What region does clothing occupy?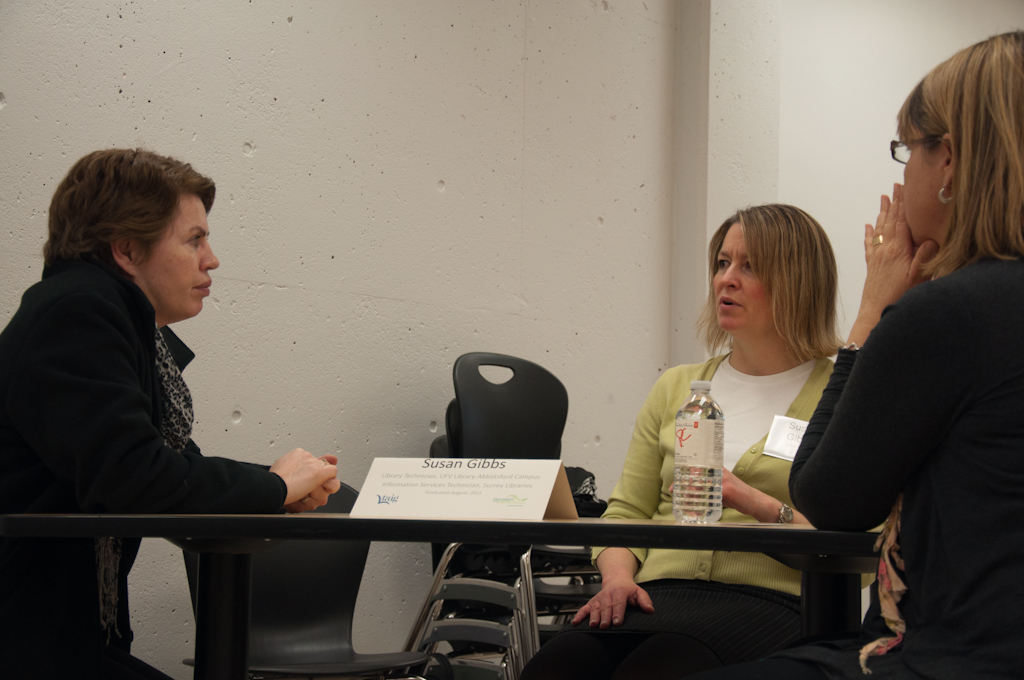
(39, 236, 282, 557).
